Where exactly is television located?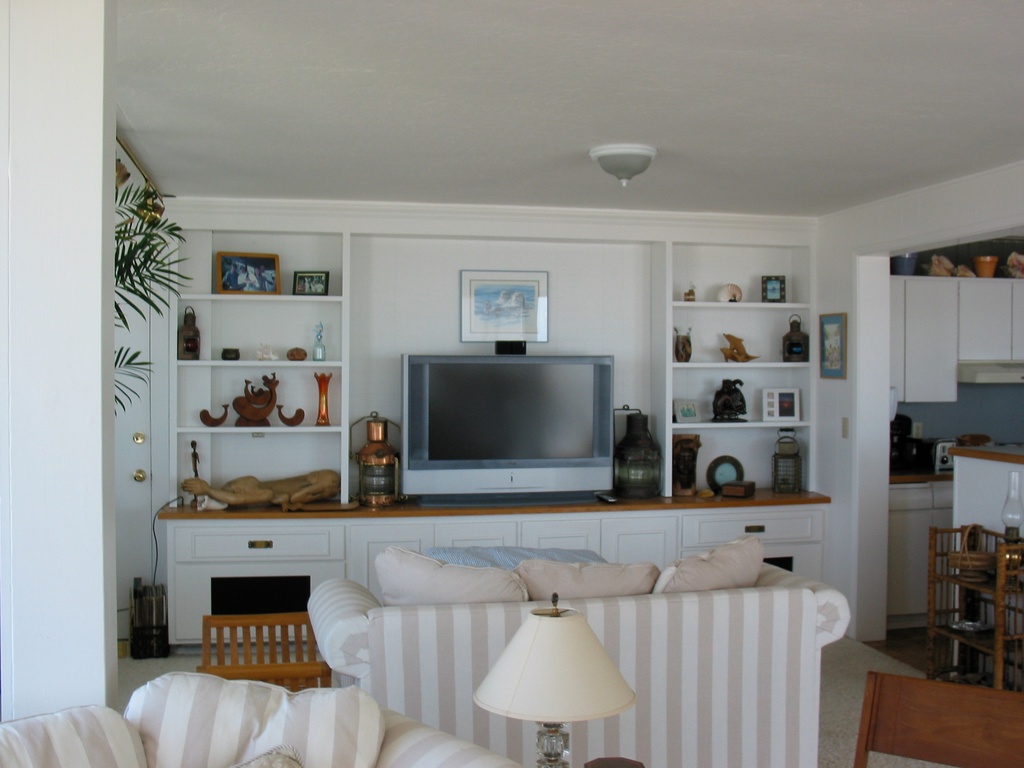
Its bounding box is locate(399, 354, 617, 499).
